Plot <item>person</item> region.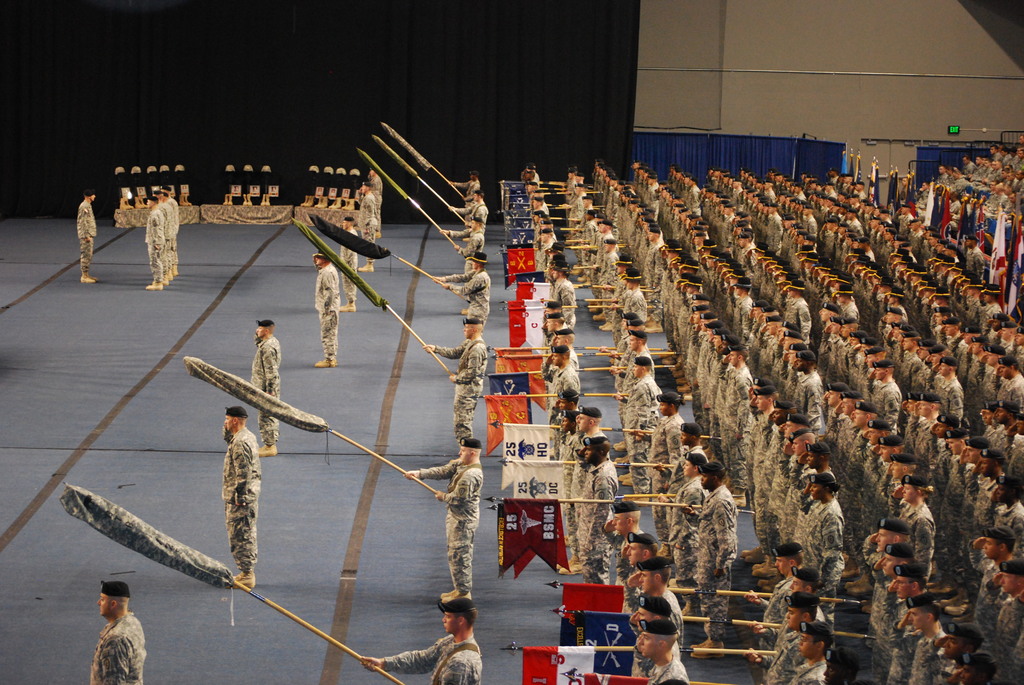
Plotted at BBox(632, 366, 658, 438).
